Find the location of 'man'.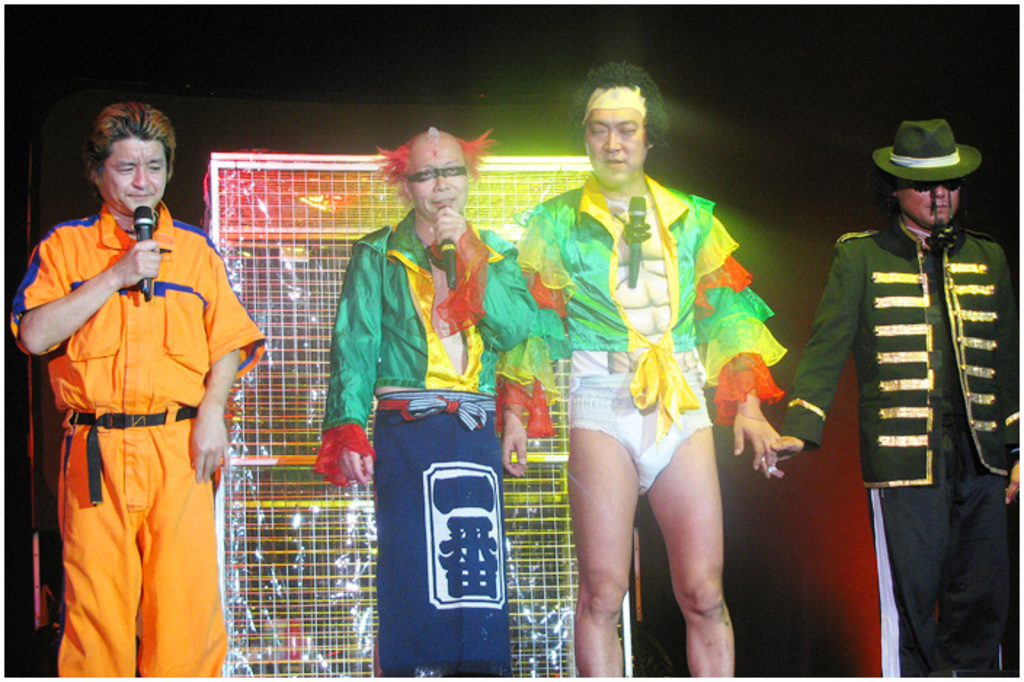
Location: bbox=(22, 96, 249, 681).
